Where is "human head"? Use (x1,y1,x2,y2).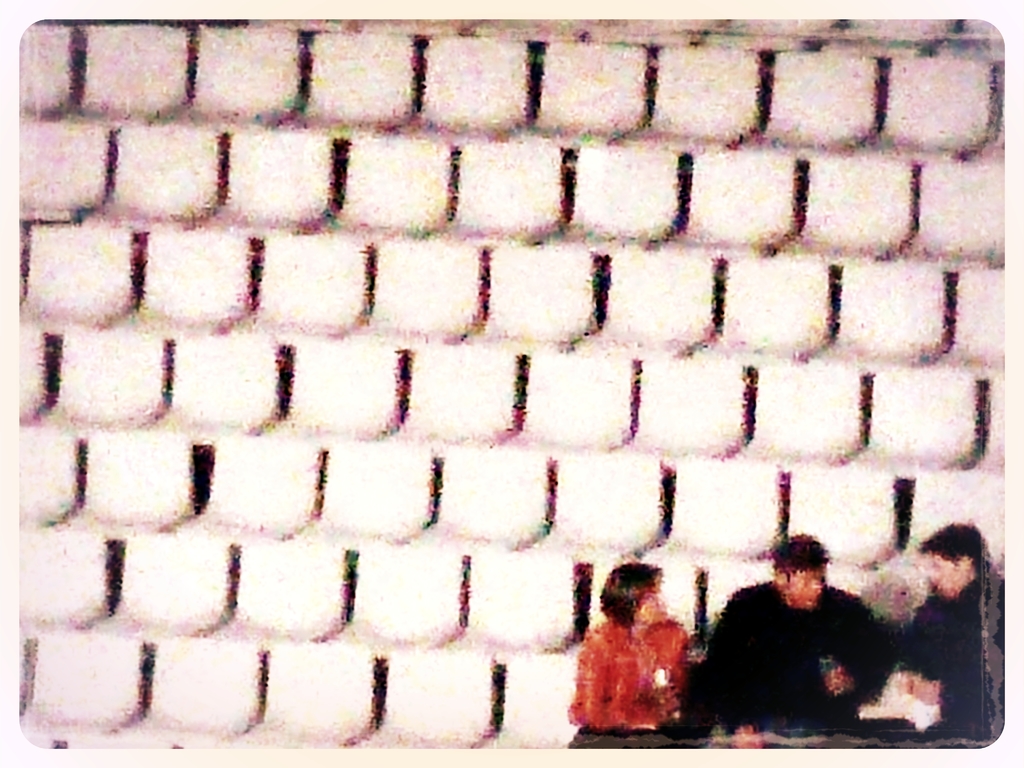
(596,559,662,634).
